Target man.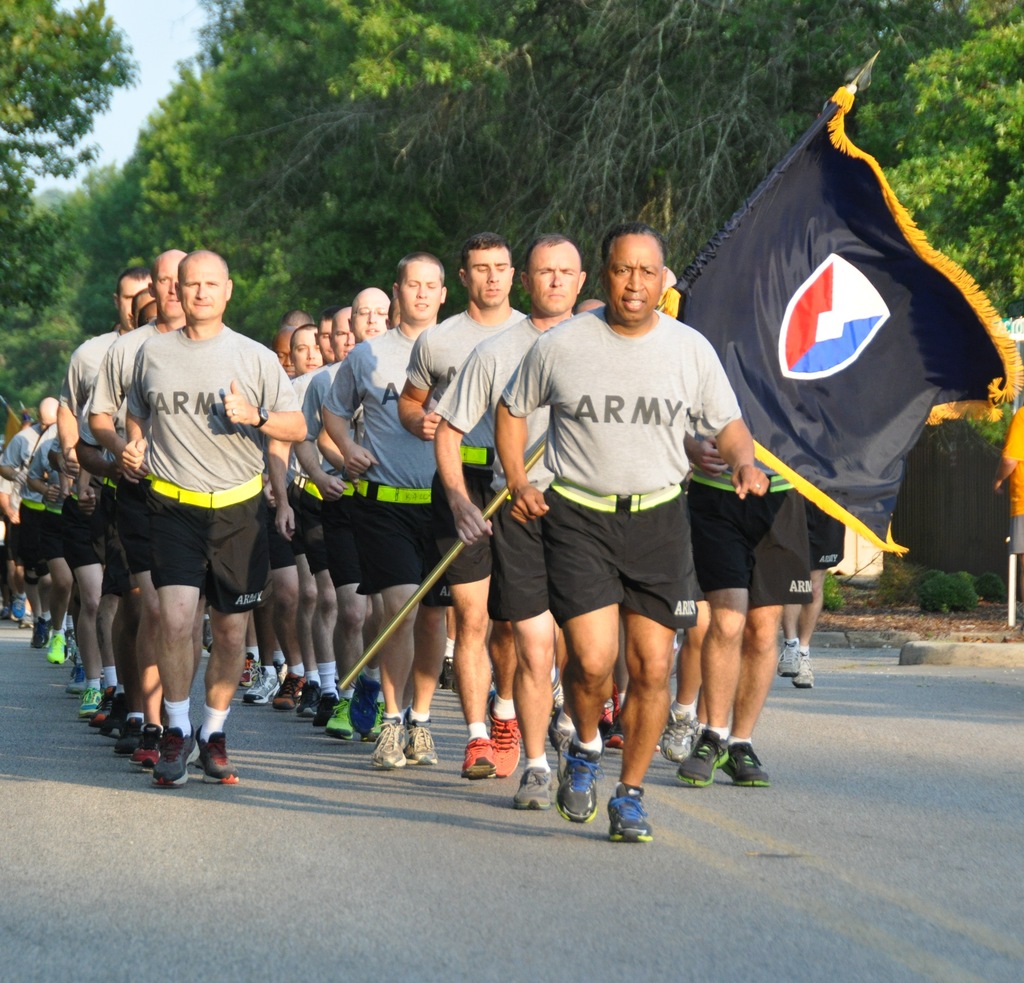
Target region: rect(996, 406, 1023, 556).
